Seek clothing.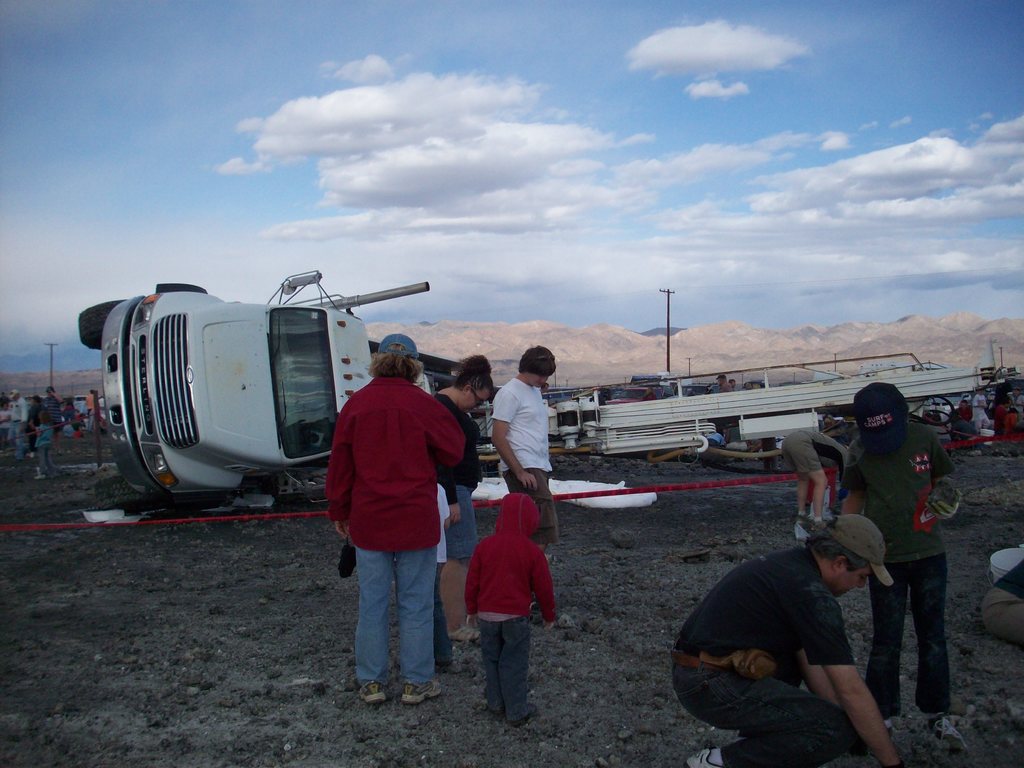
(972, 395, 989, 429).
